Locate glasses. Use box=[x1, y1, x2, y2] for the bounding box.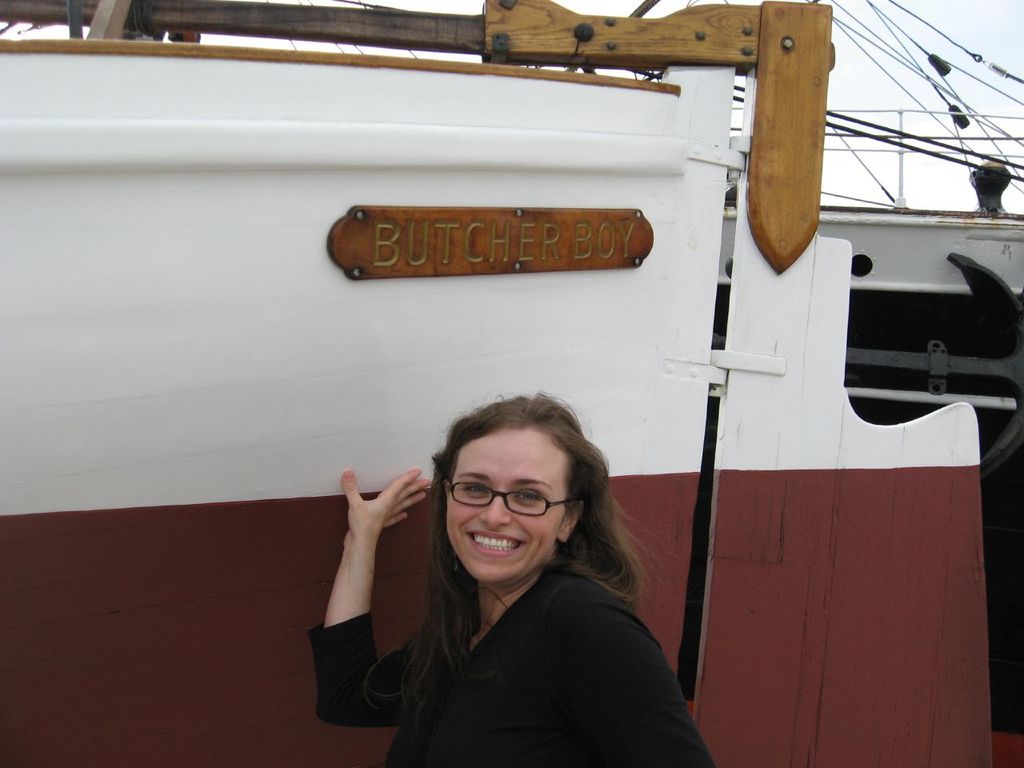
box=[443, 477, 594, 517].
